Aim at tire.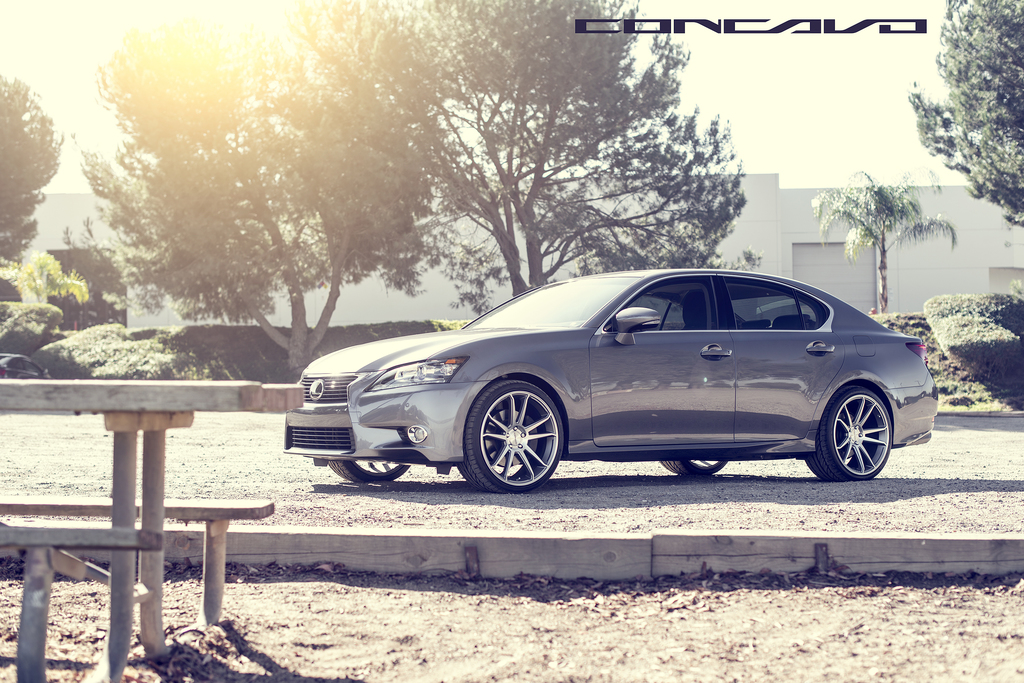
Aimed at rect(330, 460, 408, 483).
